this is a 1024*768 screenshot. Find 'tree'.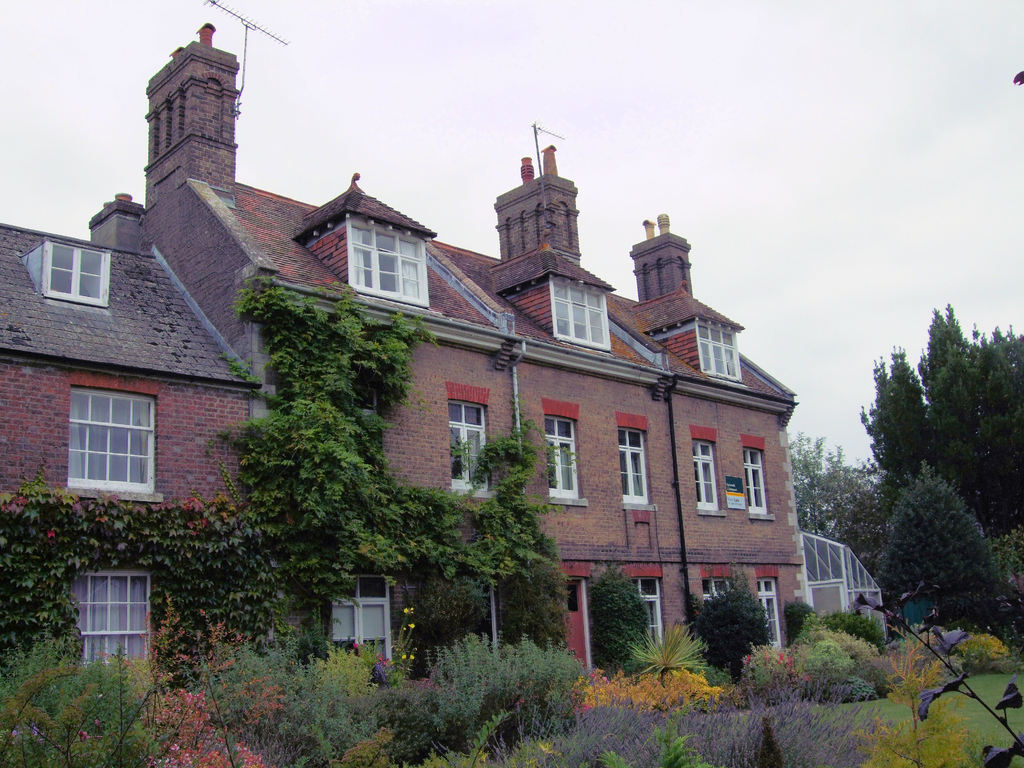
Bounding box: {"left": 783, "top": 428, "right": 881, "bottom": 561}.
